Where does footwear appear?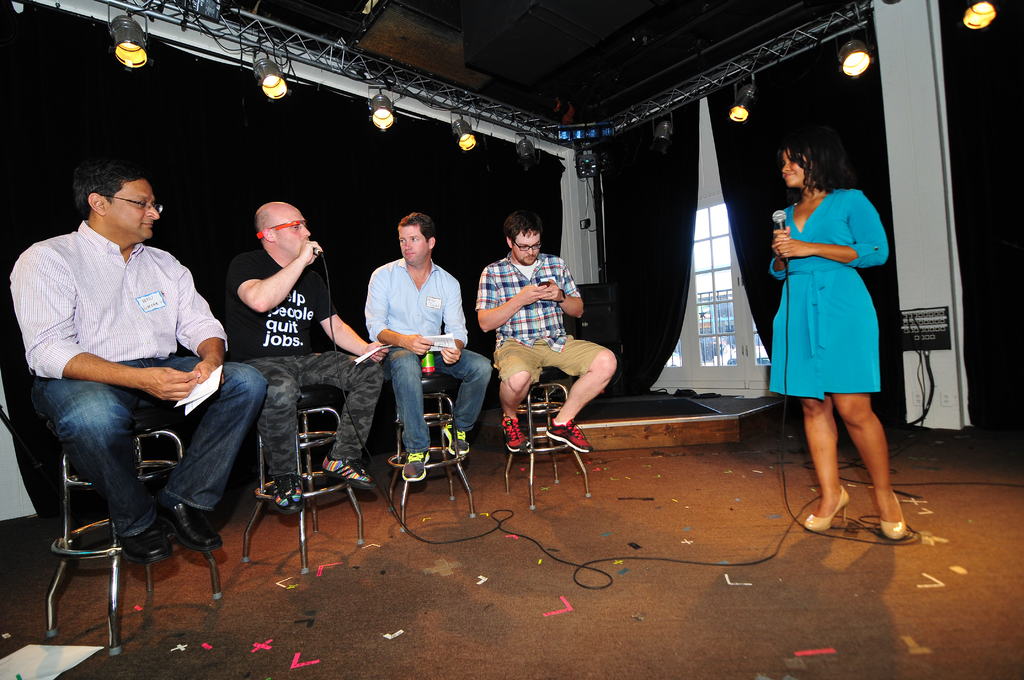
Appears at (807,484,851,534).
